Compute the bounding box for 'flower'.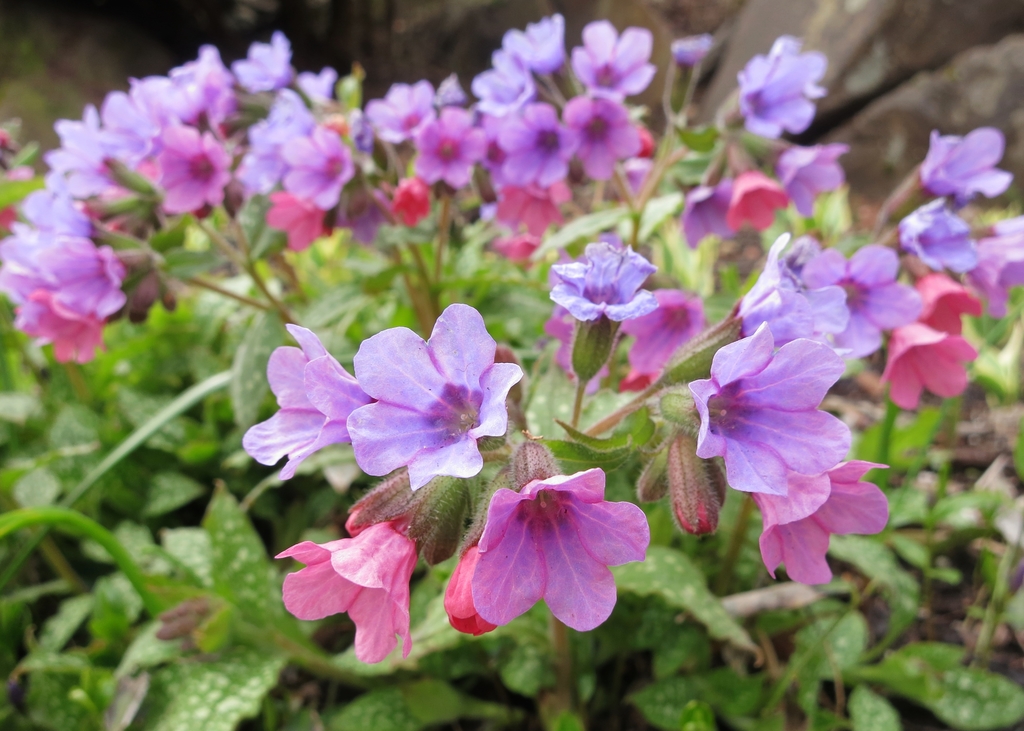
select_region(746, 467, 892, 582).
